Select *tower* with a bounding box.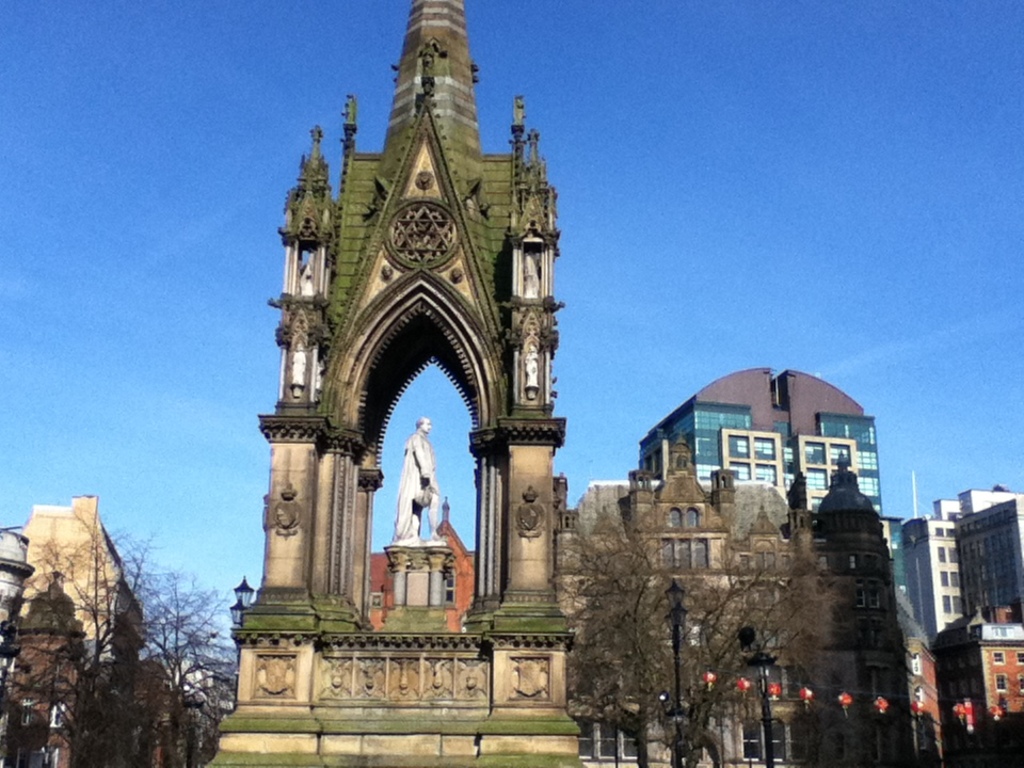
(206, 0, 586, 767).
